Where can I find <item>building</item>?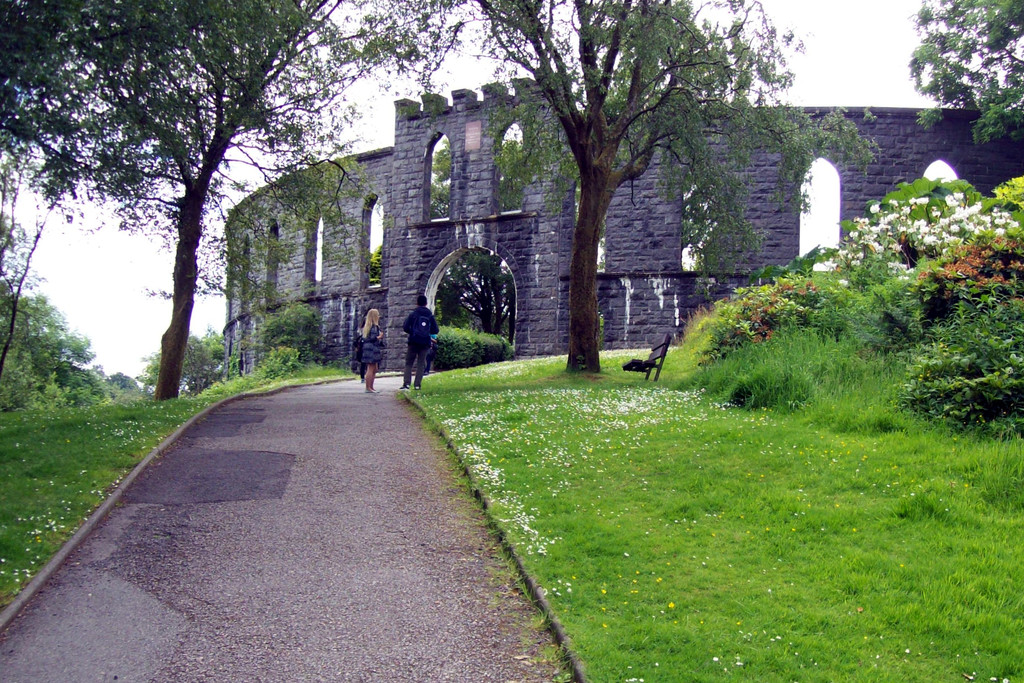
You can find it at (x1=224, y1=76, x2=1023, y2=374).
